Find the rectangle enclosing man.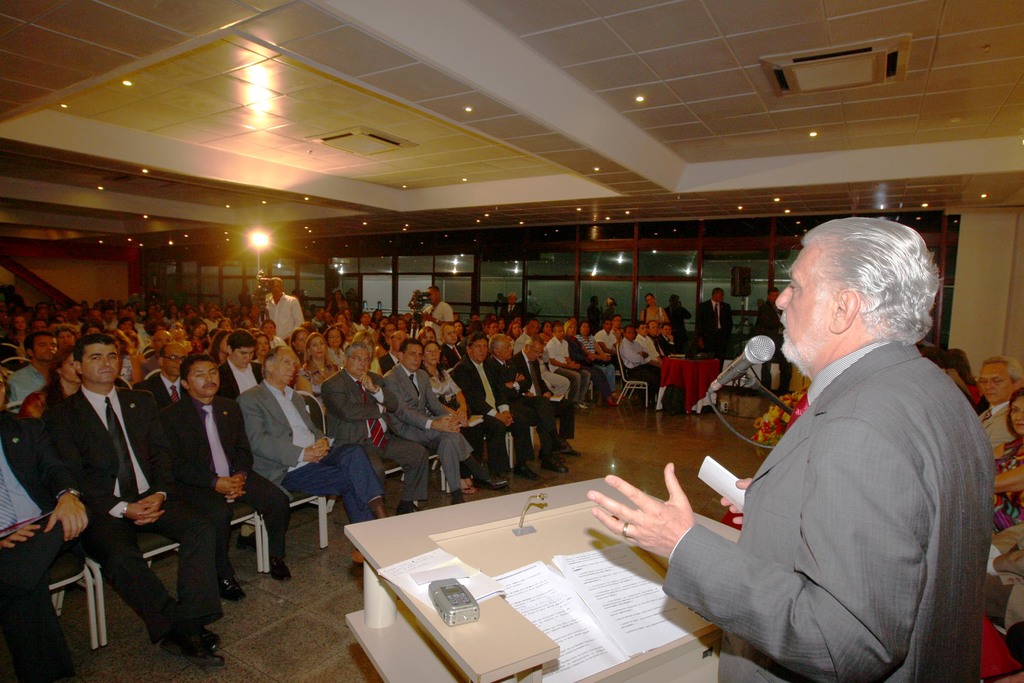
bbox=[235, 343, 392, 565].
